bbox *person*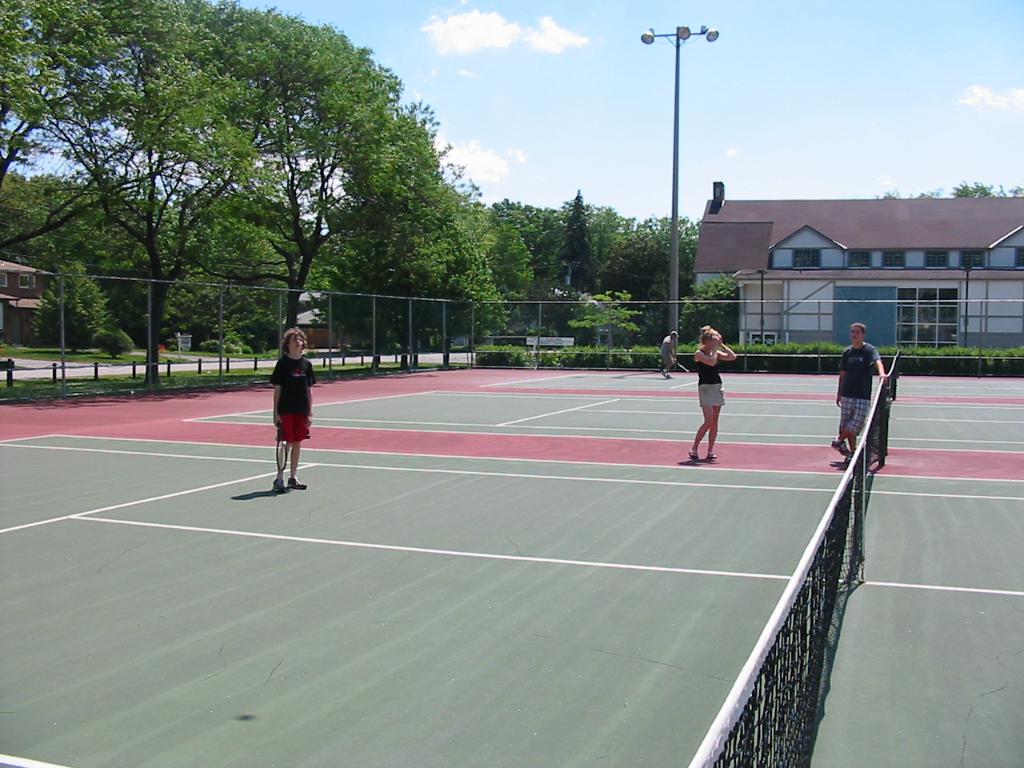
833/322/887/458
